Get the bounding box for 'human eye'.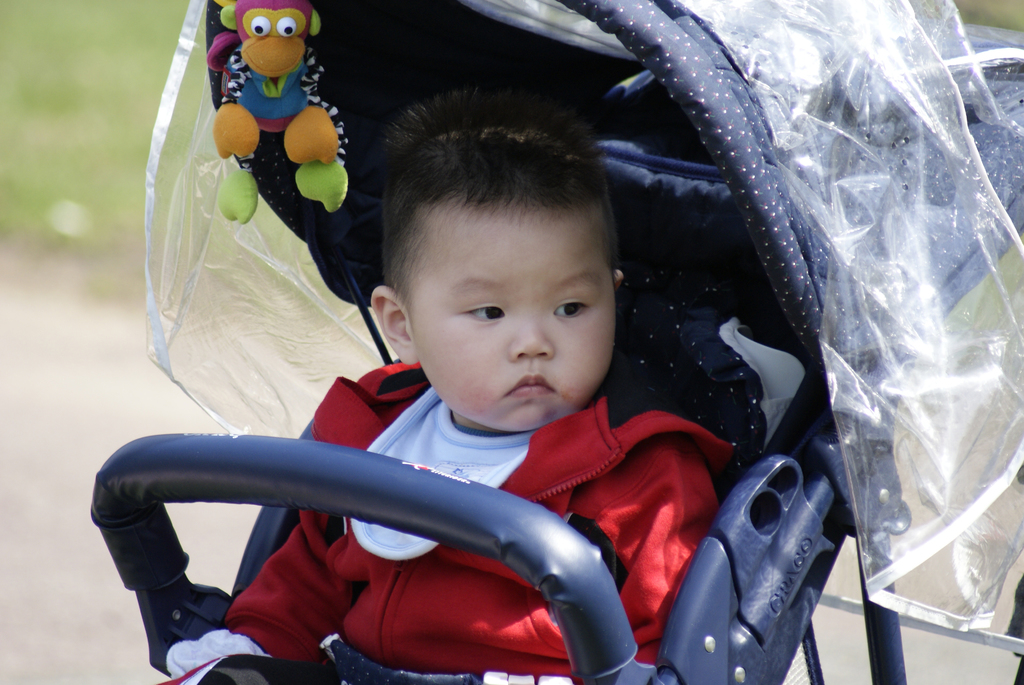
box(545, 290, 595, 319).
